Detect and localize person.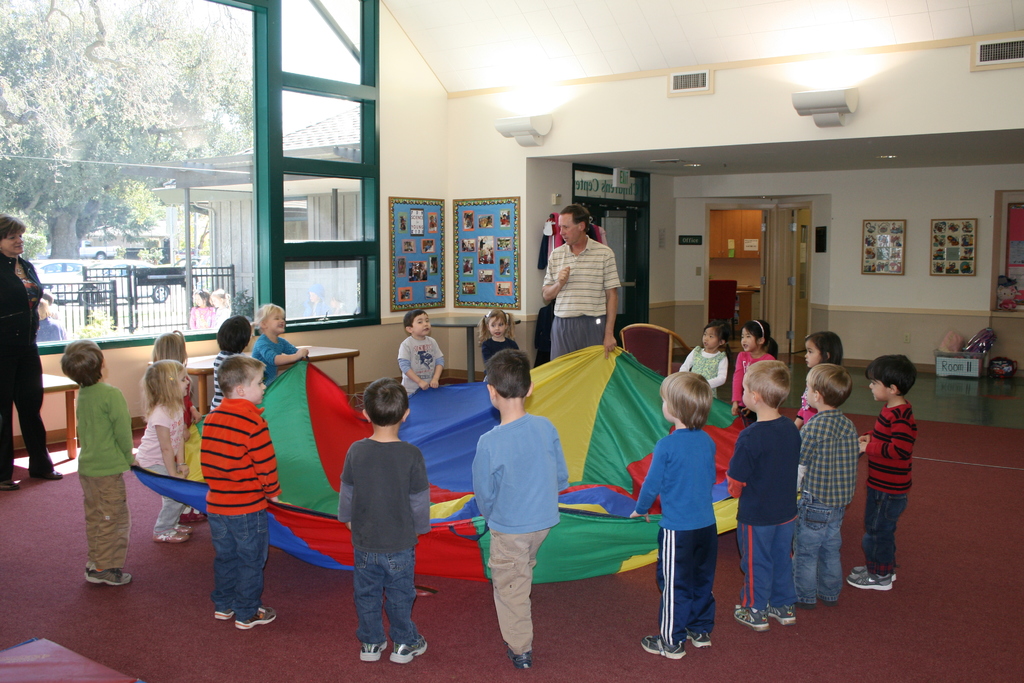
Localized at Rect(796, 363, 860, 609).
